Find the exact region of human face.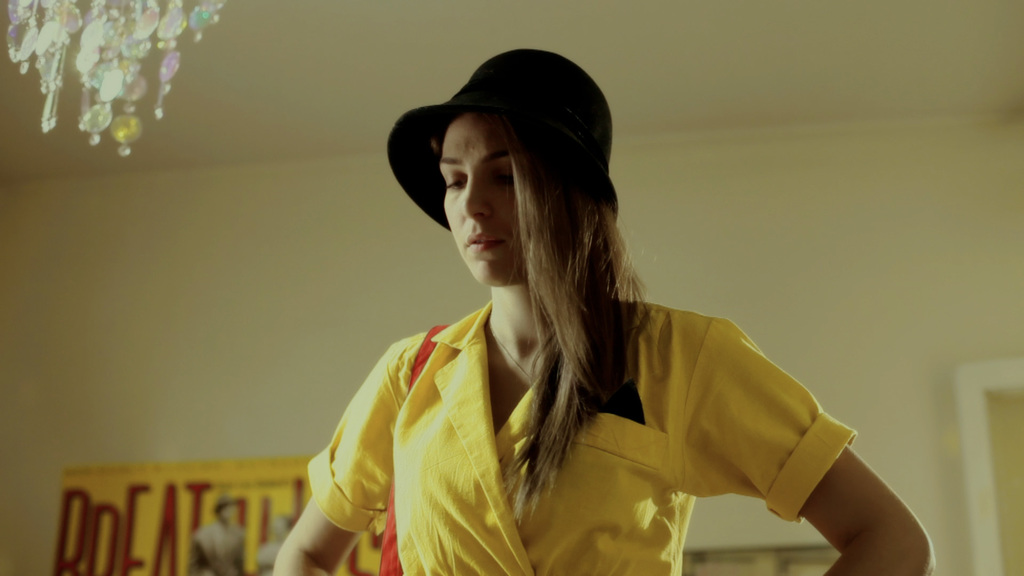
Exact region: crop(439, 112, 528, 289).
